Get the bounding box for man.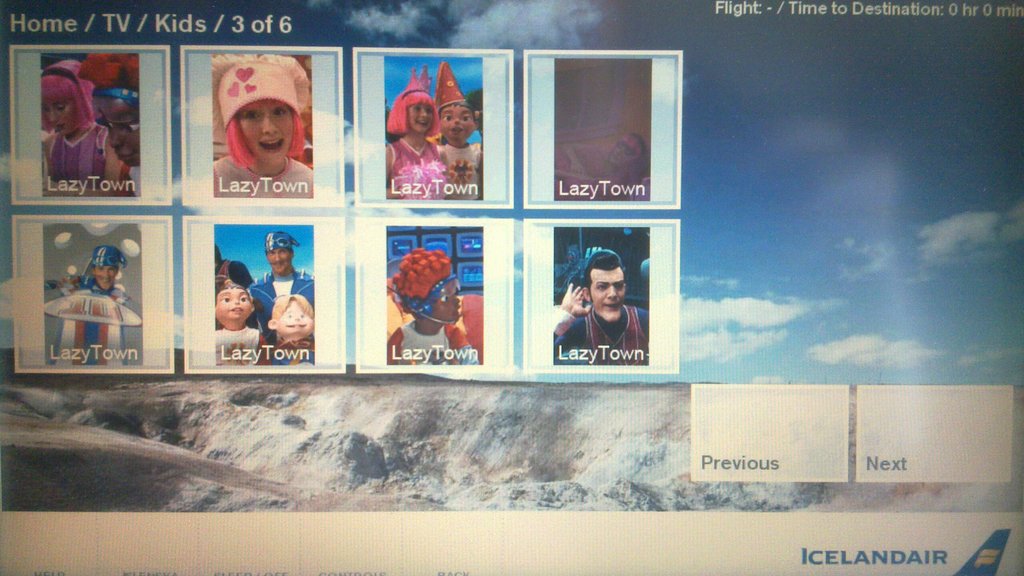
select_region(548, 250, 650, 371).
